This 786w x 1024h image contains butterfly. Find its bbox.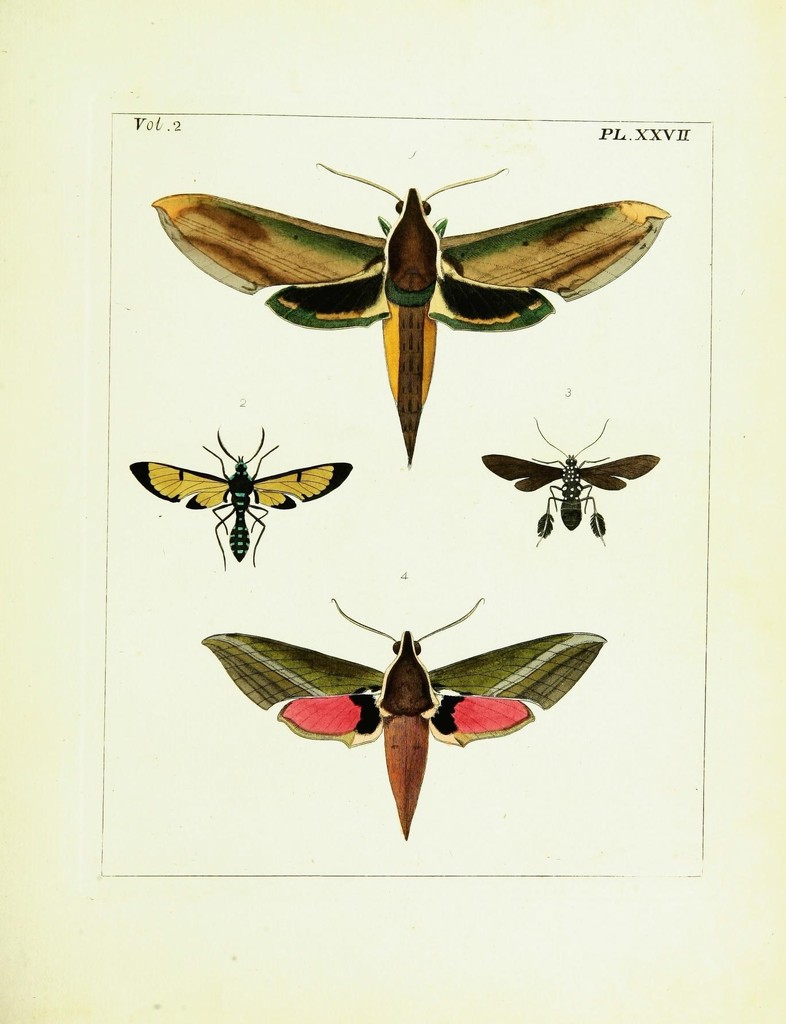
box(154, 164, 661, 465).
